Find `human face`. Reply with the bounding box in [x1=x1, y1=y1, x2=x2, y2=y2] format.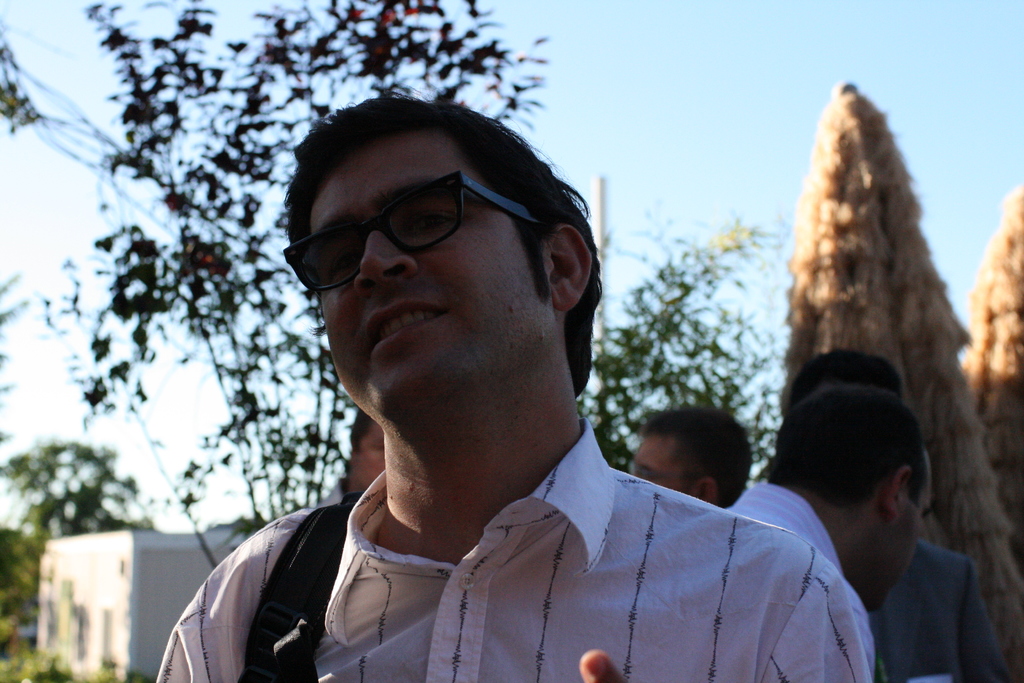
[x1=303, y1=132, x2=550, y2=397].
